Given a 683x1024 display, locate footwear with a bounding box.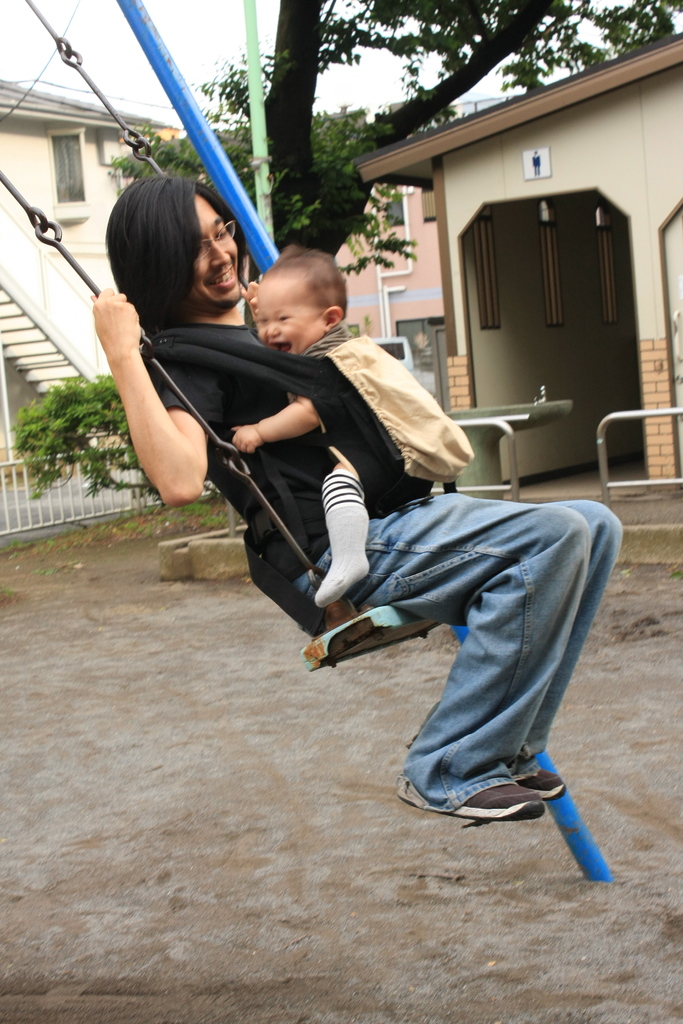
Located: pyautogui.locateOnScreen(516, 770, 567, 805).
